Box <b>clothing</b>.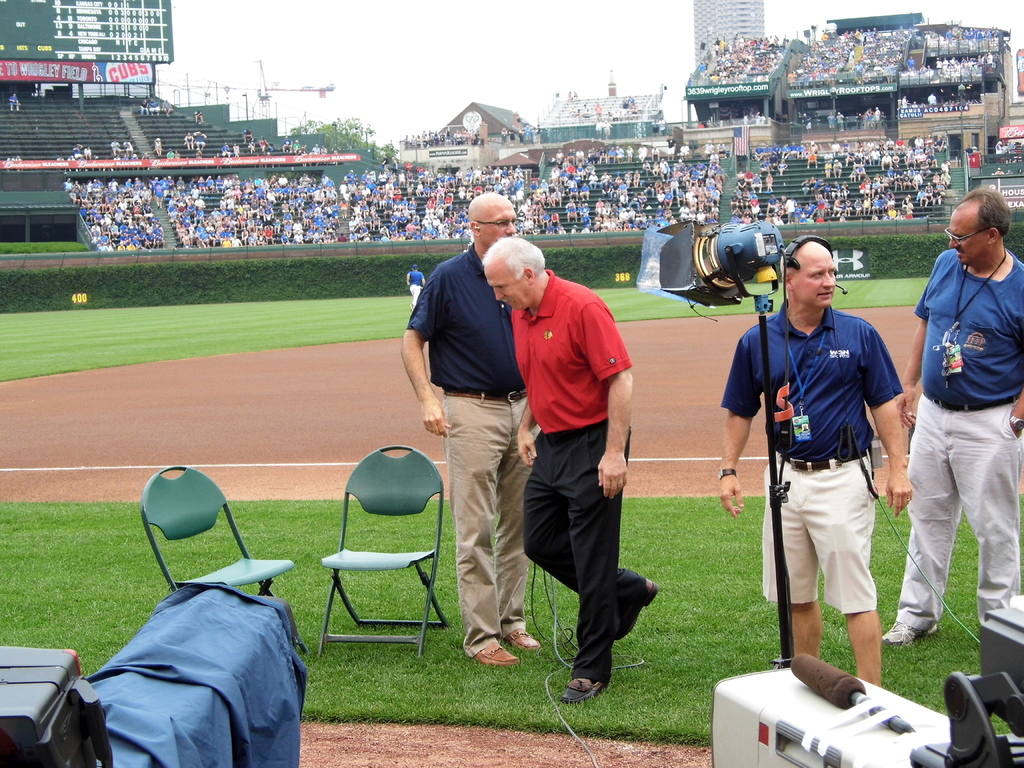
box(602, 124, 610, 134).
